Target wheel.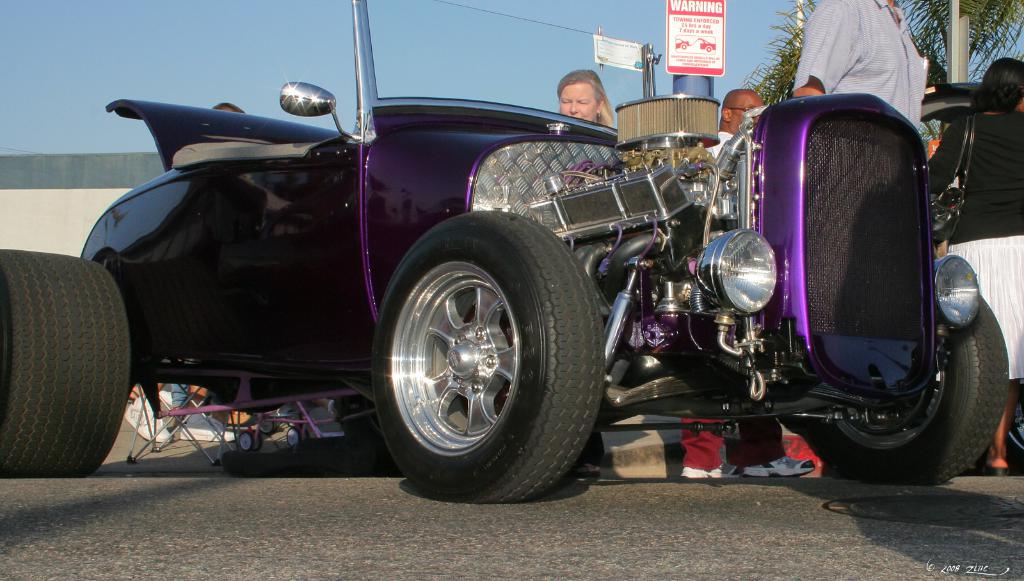
Target region: 791:287:1004:488.
